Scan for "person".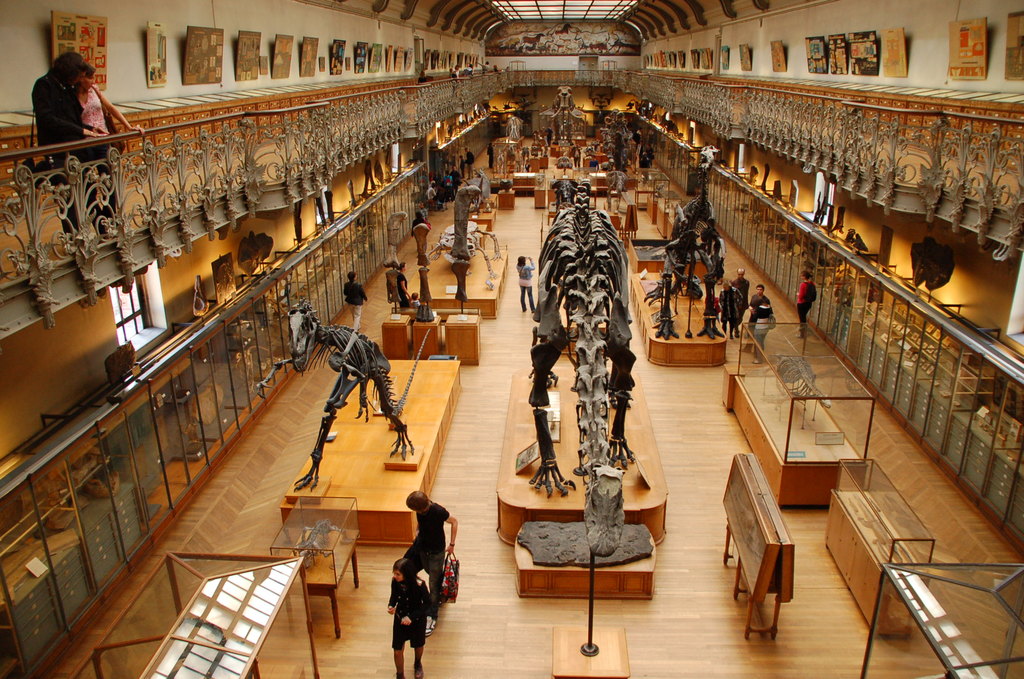
Scan result: rect(716, 234, 724, 277).
